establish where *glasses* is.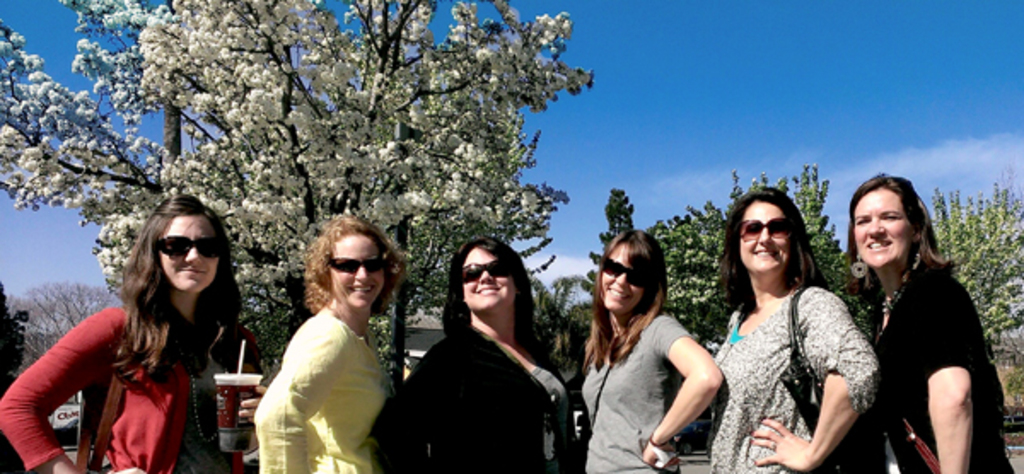
Established at (734,215,795,242).
